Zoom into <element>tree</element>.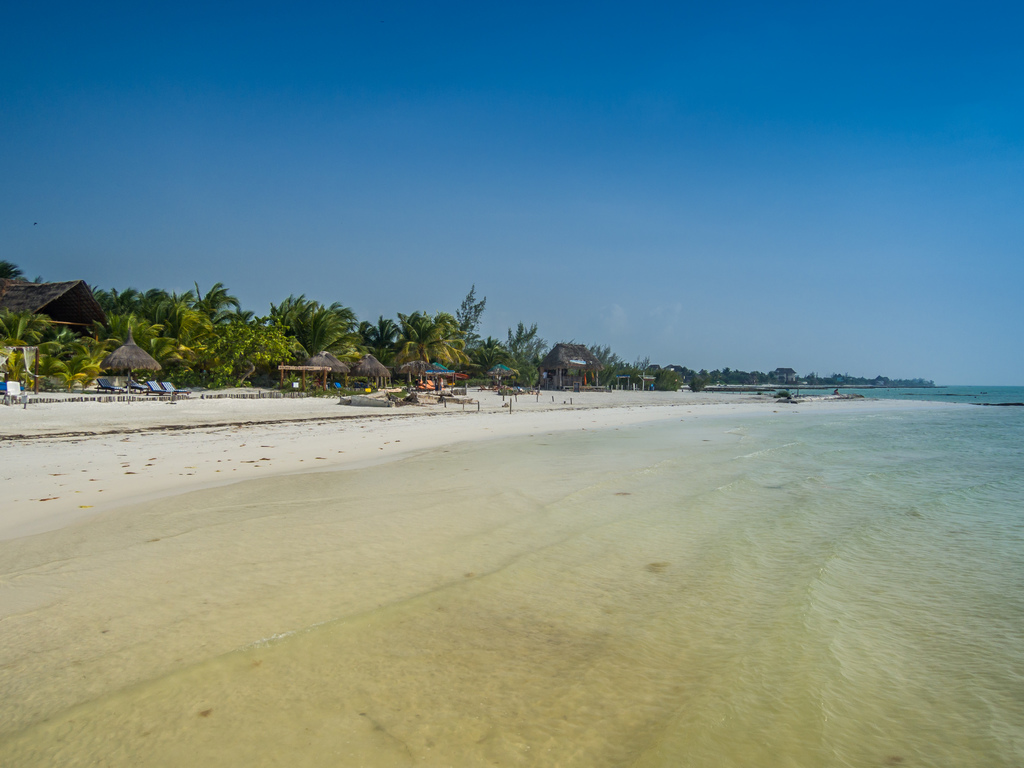
Zoom target: bbox=(208, 317, 298, 390).
